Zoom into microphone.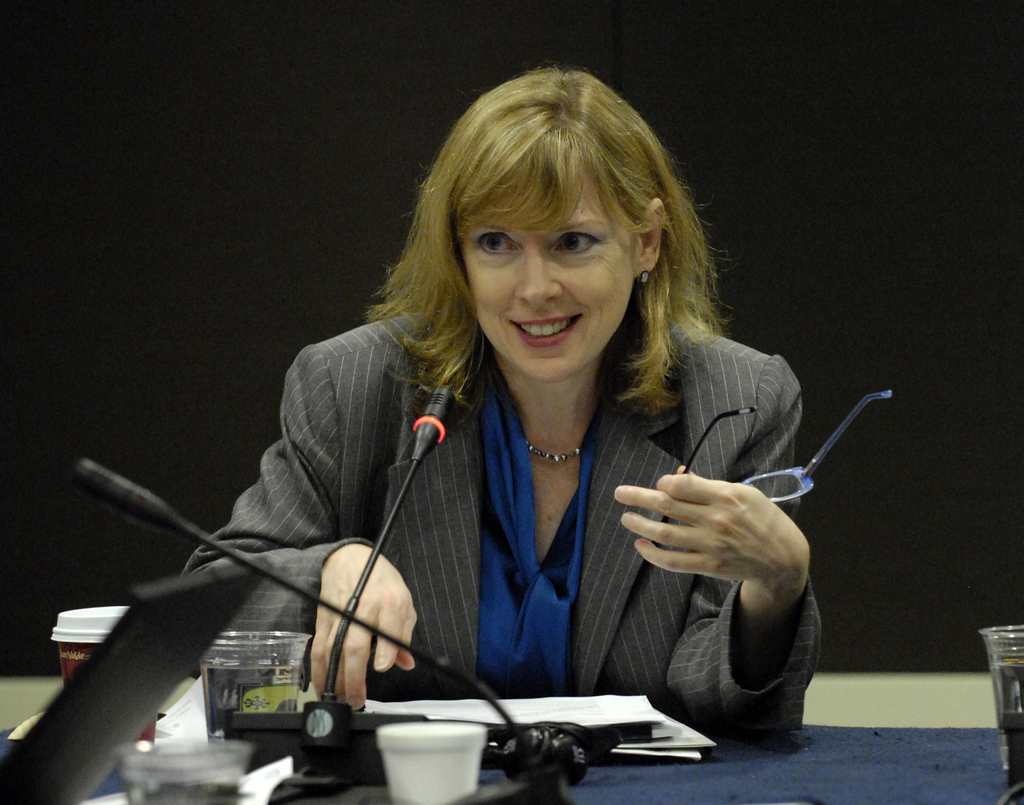
Zoom target: crop(70, 451, 532, 742).
